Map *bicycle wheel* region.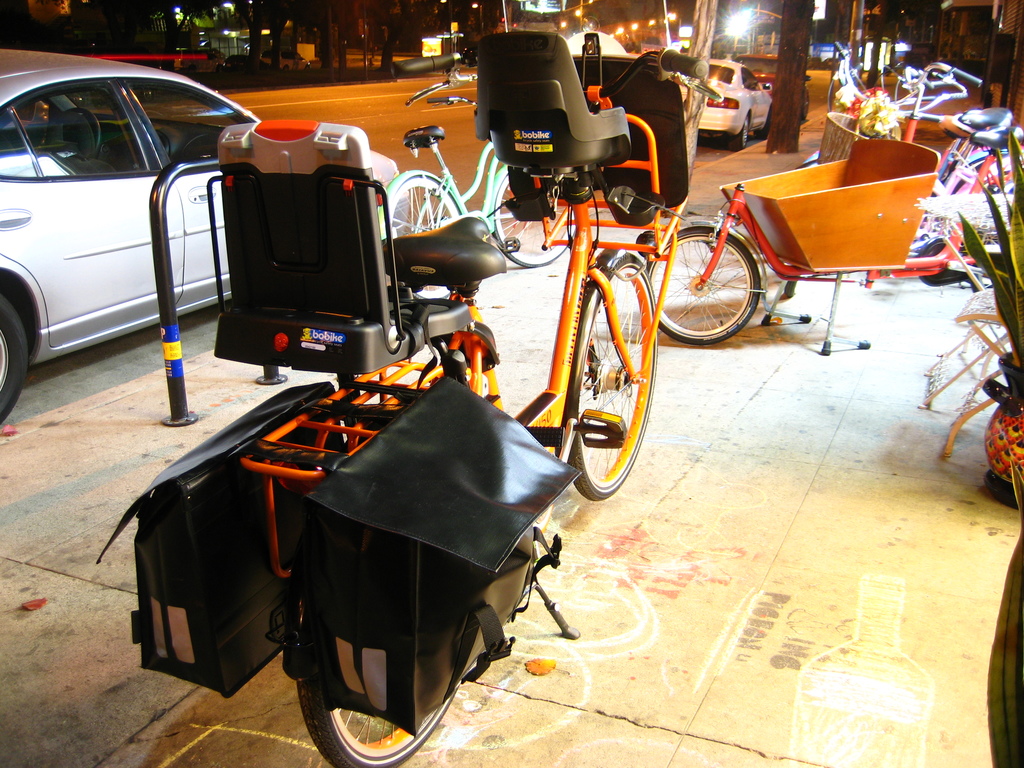
Mapped to bbox(943, 151, 1023, 254).
